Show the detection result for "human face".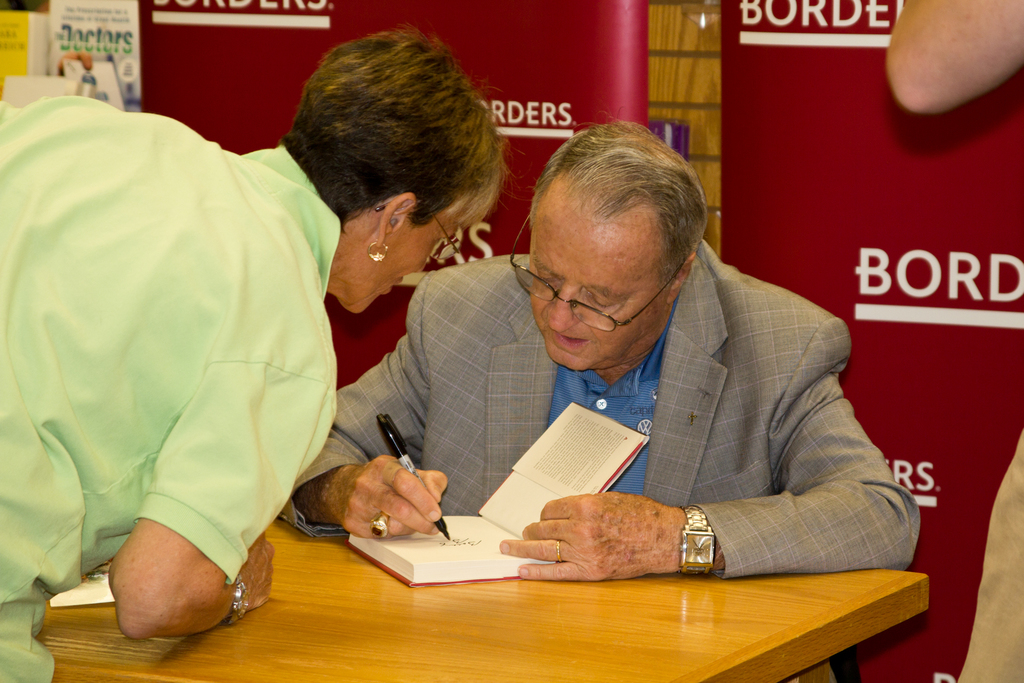
[529, 211, 668, 371].
